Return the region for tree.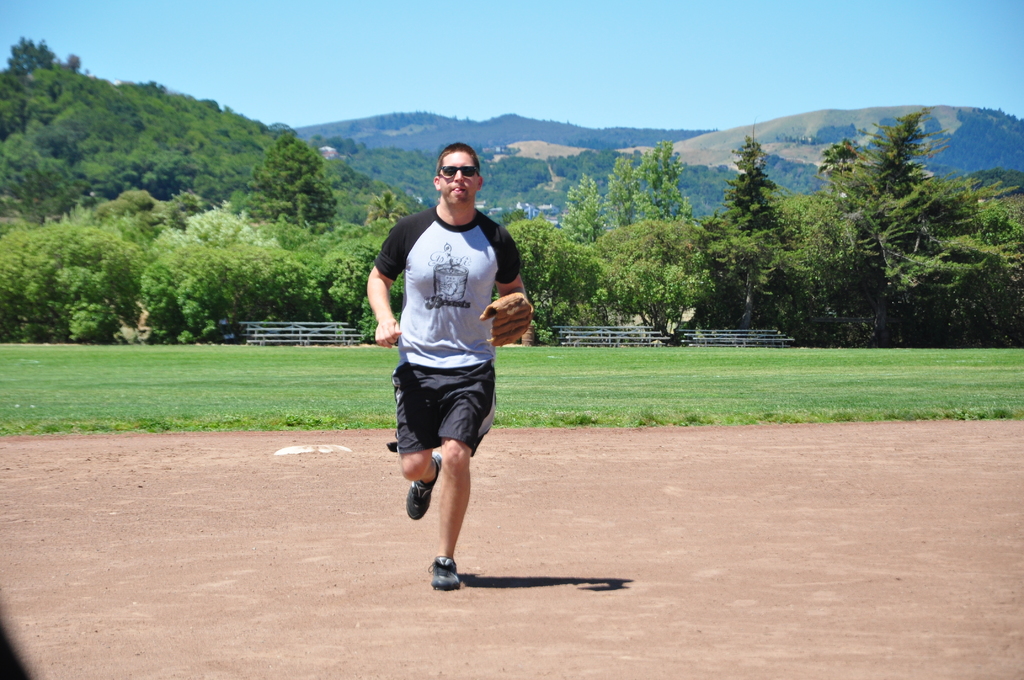
(left=361, top=186, right=410, bottom=225).
